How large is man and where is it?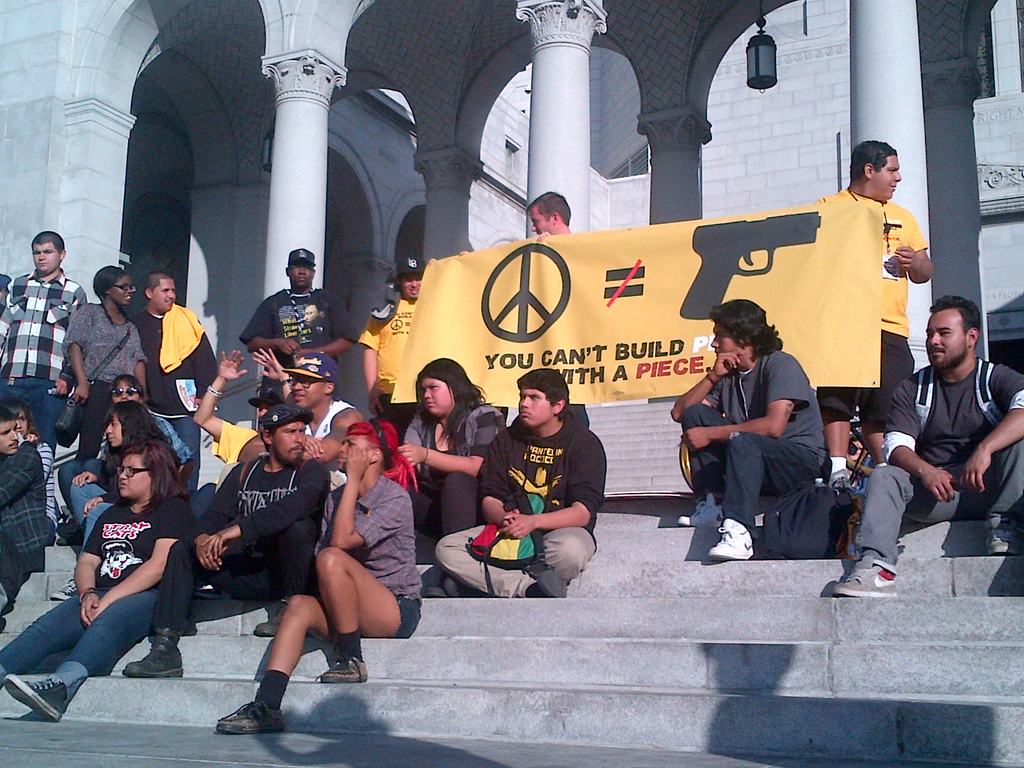
Bounding box: [left=0, top=232, right=86, bottom=452].
